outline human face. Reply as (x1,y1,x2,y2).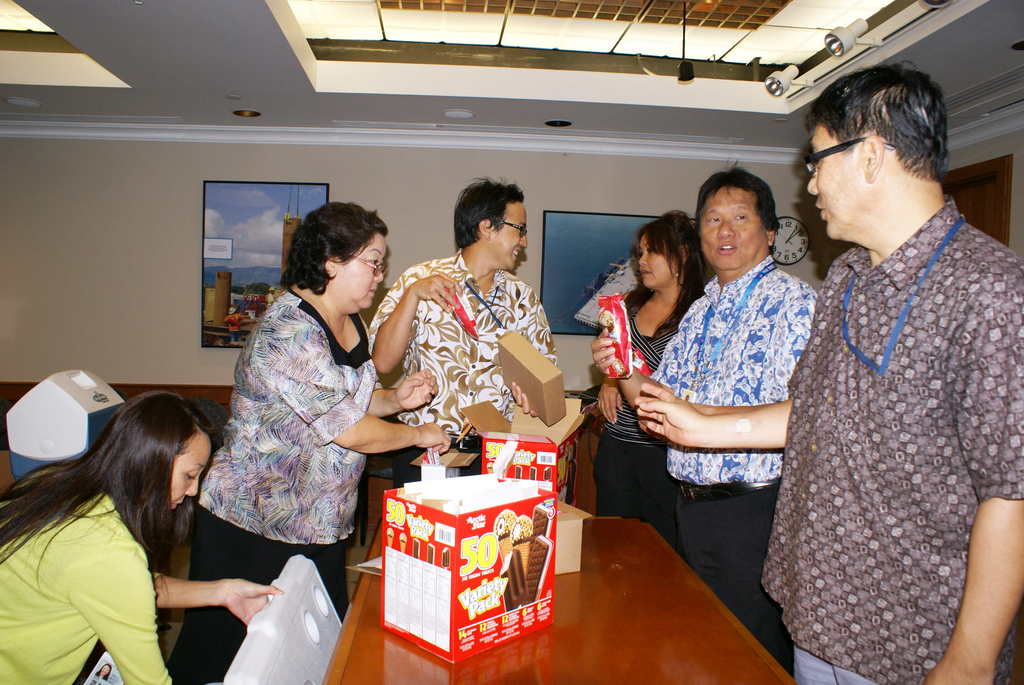
(335,231,388,305).
